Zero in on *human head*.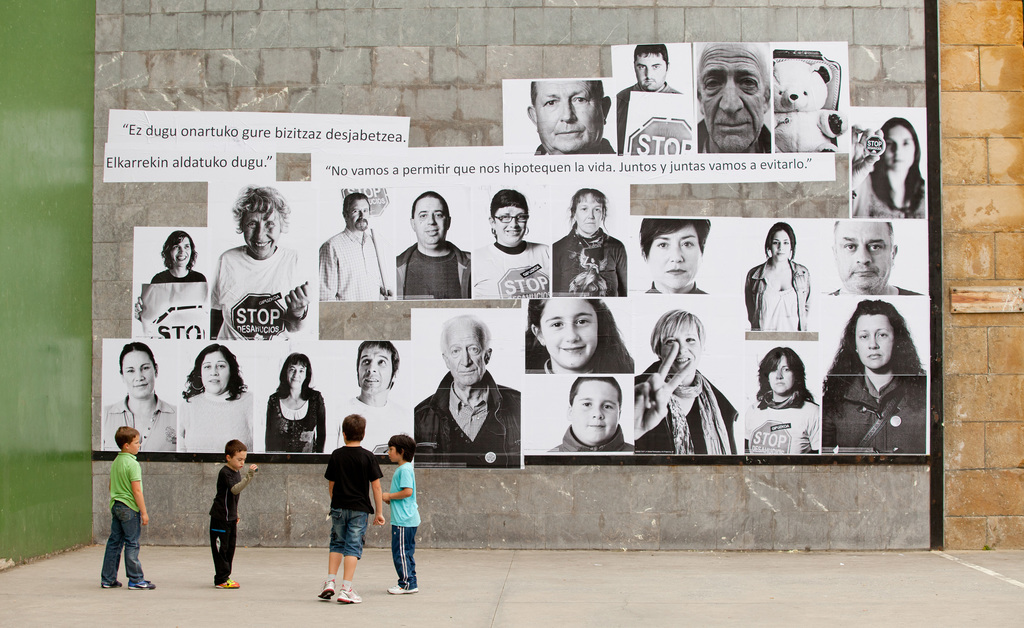
Zeroed in: (x1=337, y1=413, x2=367, y2=445).
